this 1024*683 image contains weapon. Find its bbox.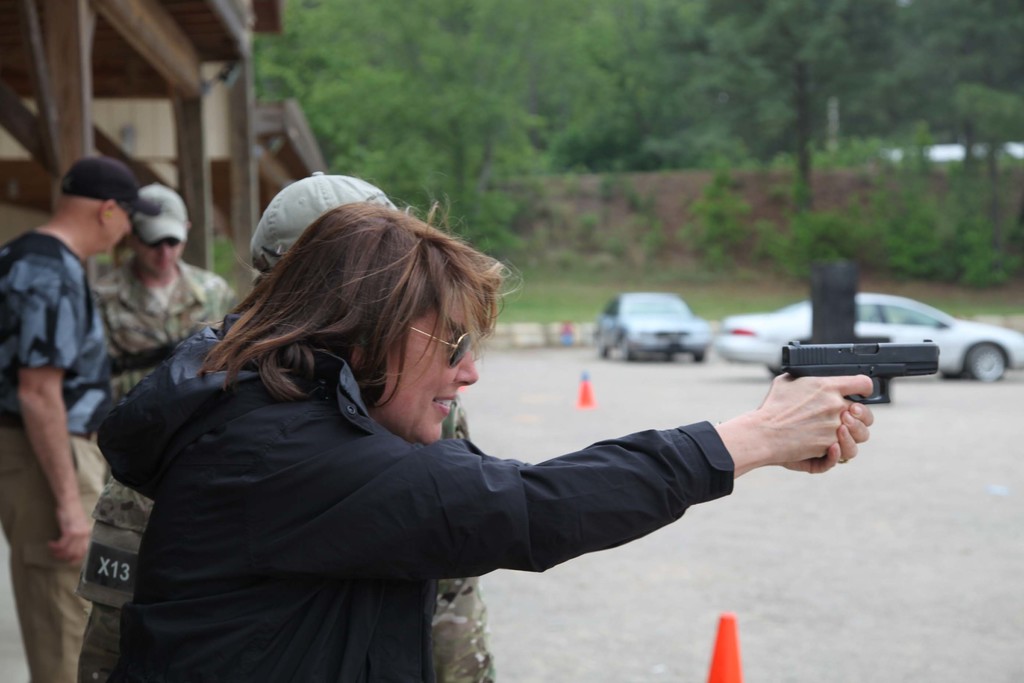
x1=689, y1=329, x2=950, y2=481.
